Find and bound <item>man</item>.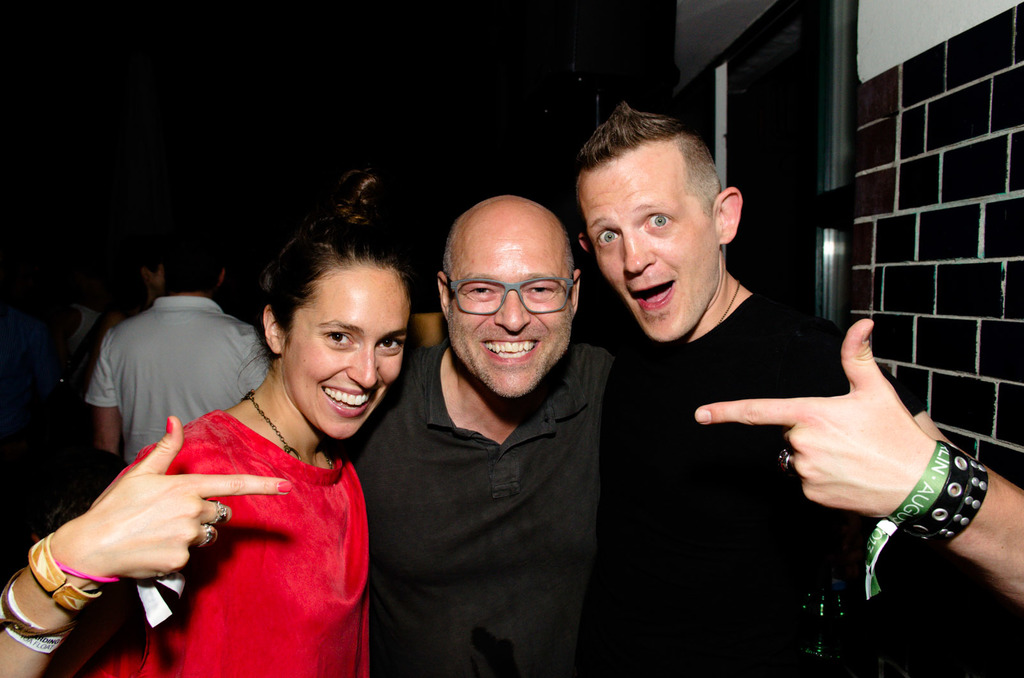
Bound: rect(81, 218, 276, 461).
